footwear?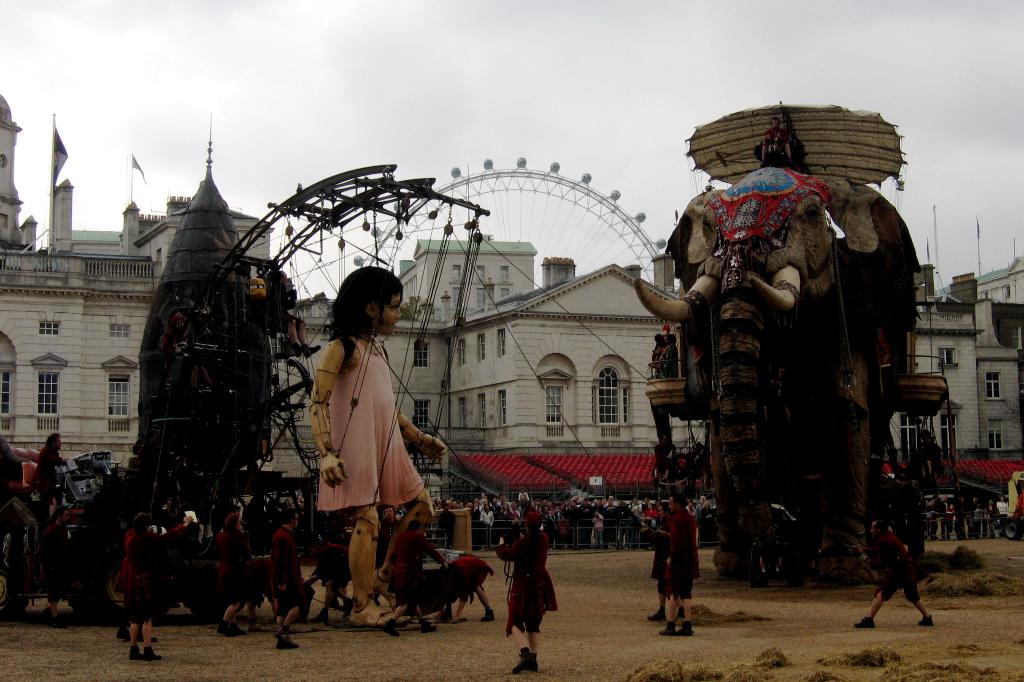
<region>420, 620, 437, 633</region>
